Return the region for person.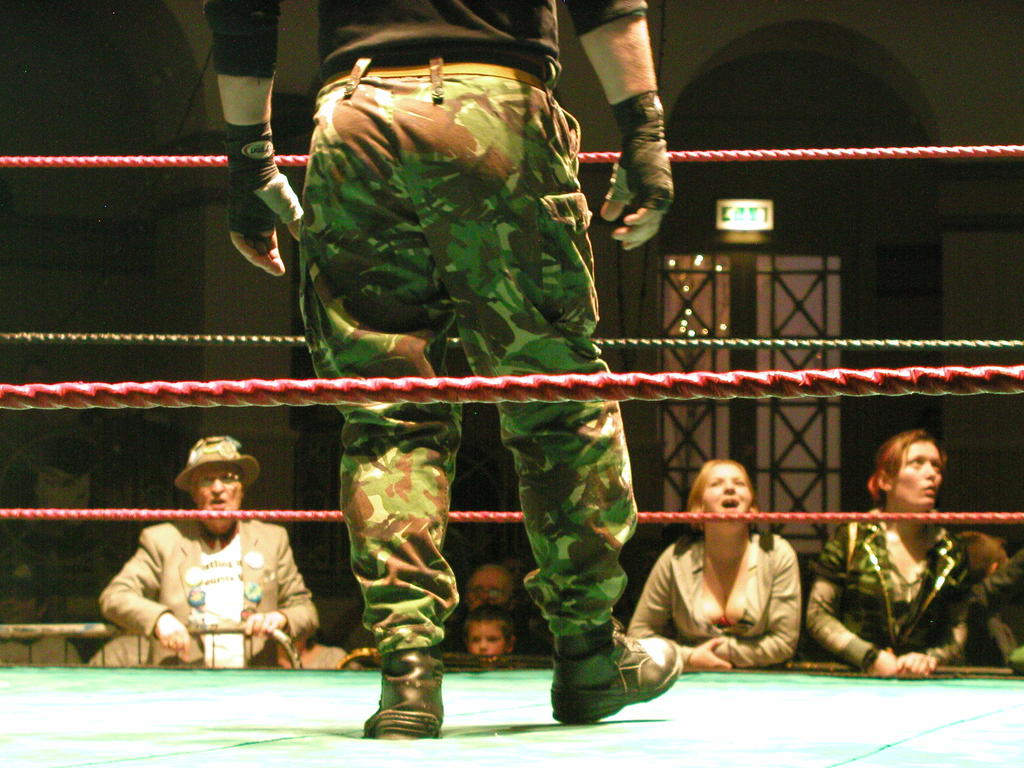
Rect(845, 417, 980, 698).
